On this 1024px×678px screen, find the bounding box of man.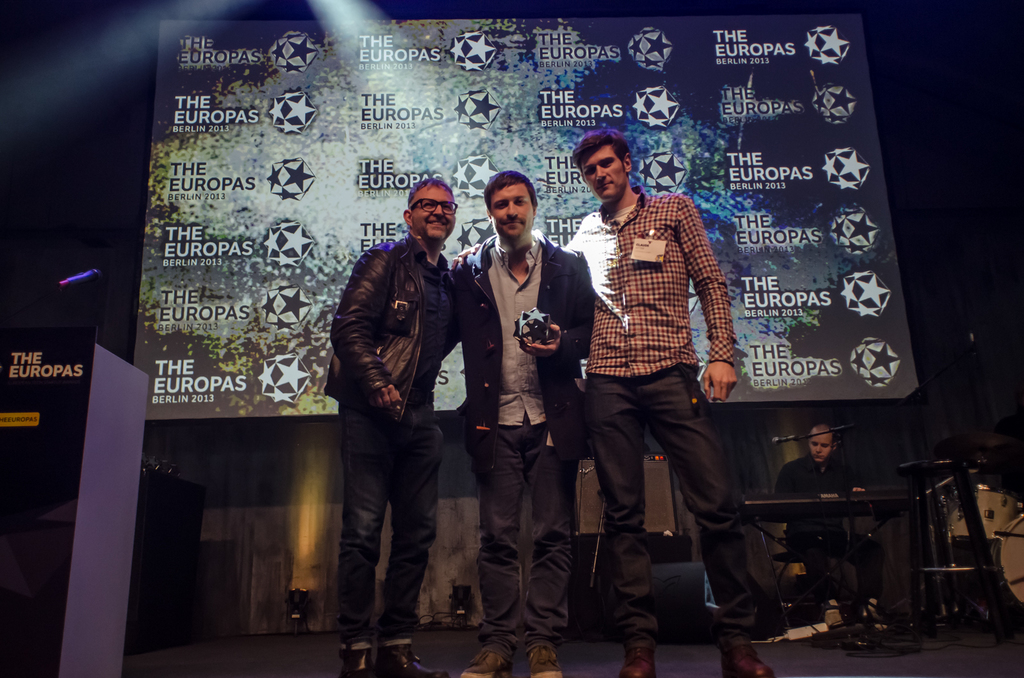
Bounding box: bbox=[767, 429, 891, 636].
